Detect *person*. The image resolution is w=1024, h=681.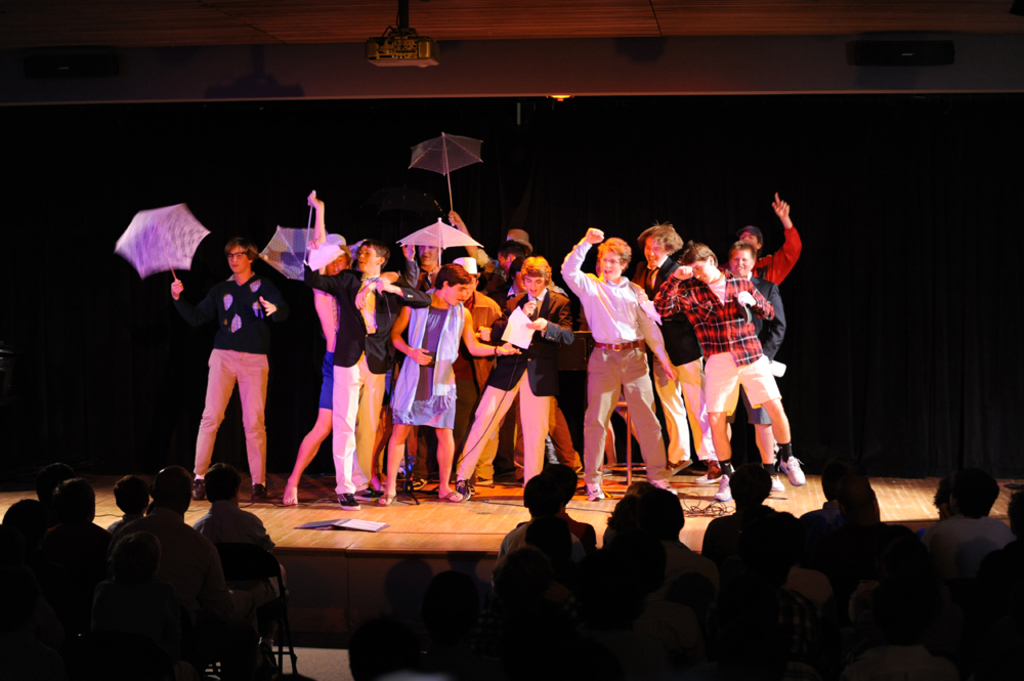
bbox(646, 231, 807, 498).
